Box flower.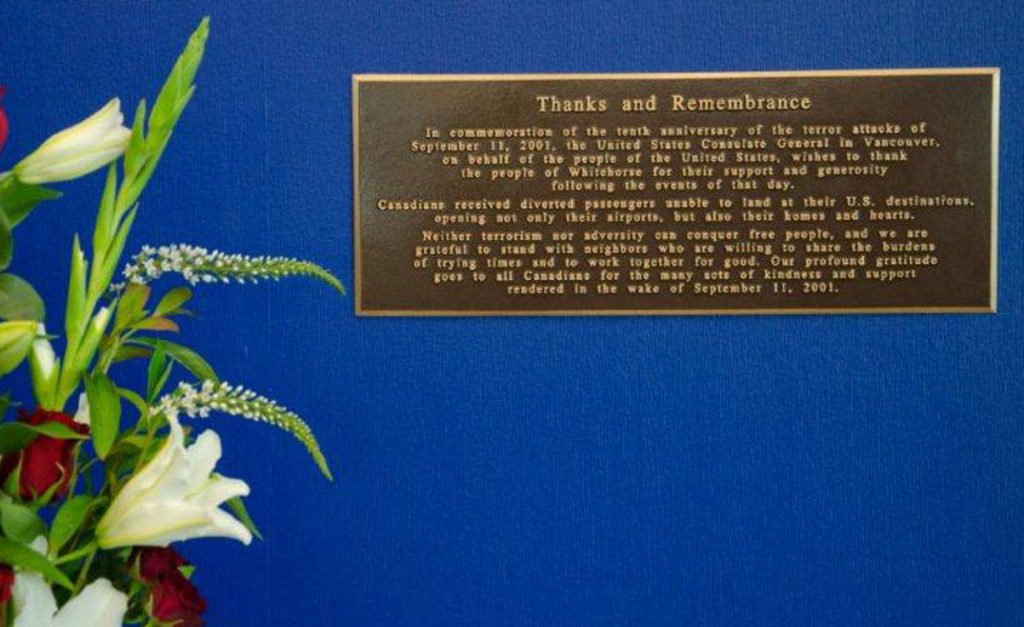
[x1=86, y1=424, x2=250, y2=577].
